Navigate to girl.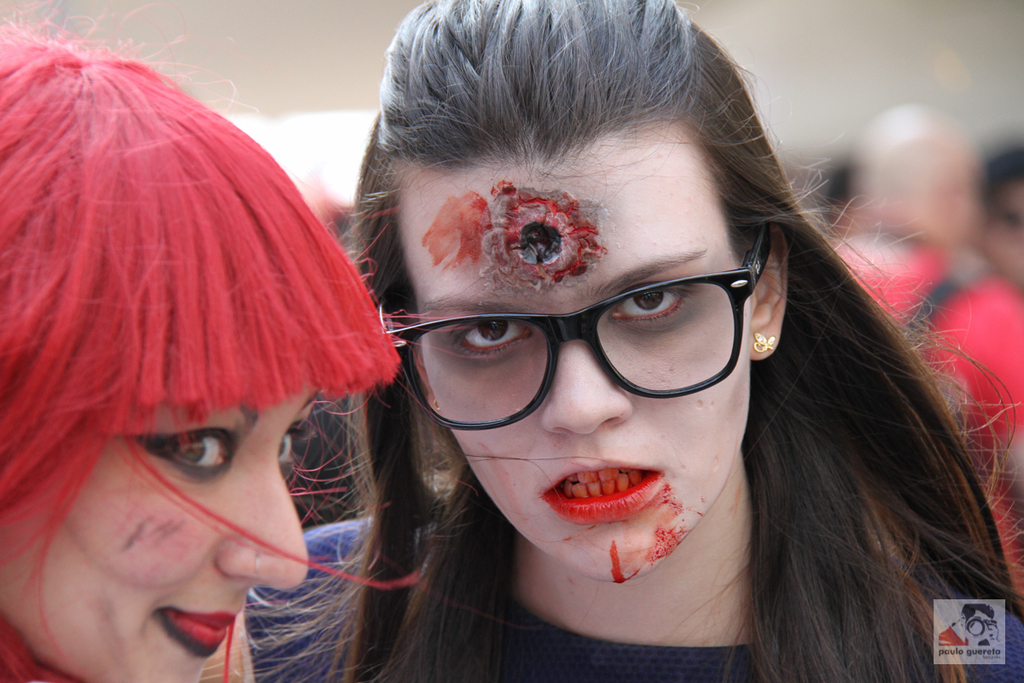
Navigation target: bbox=(251, 0, 1023, 682).
